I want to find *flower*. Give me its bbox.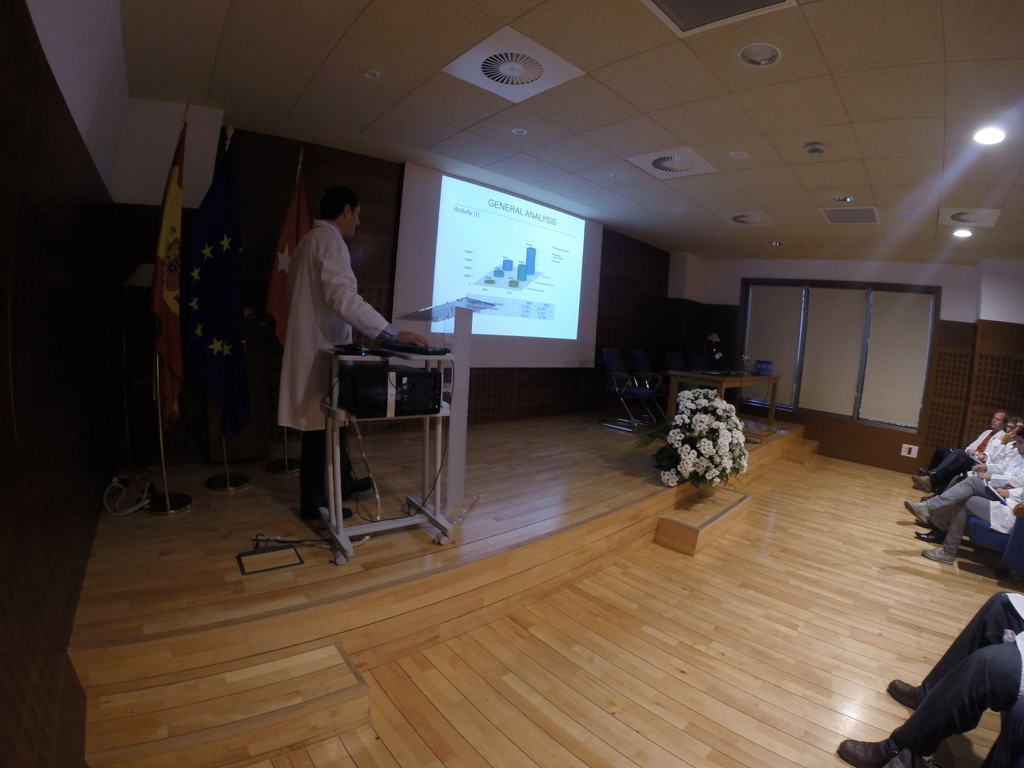
(657, 387, 747, 490).
